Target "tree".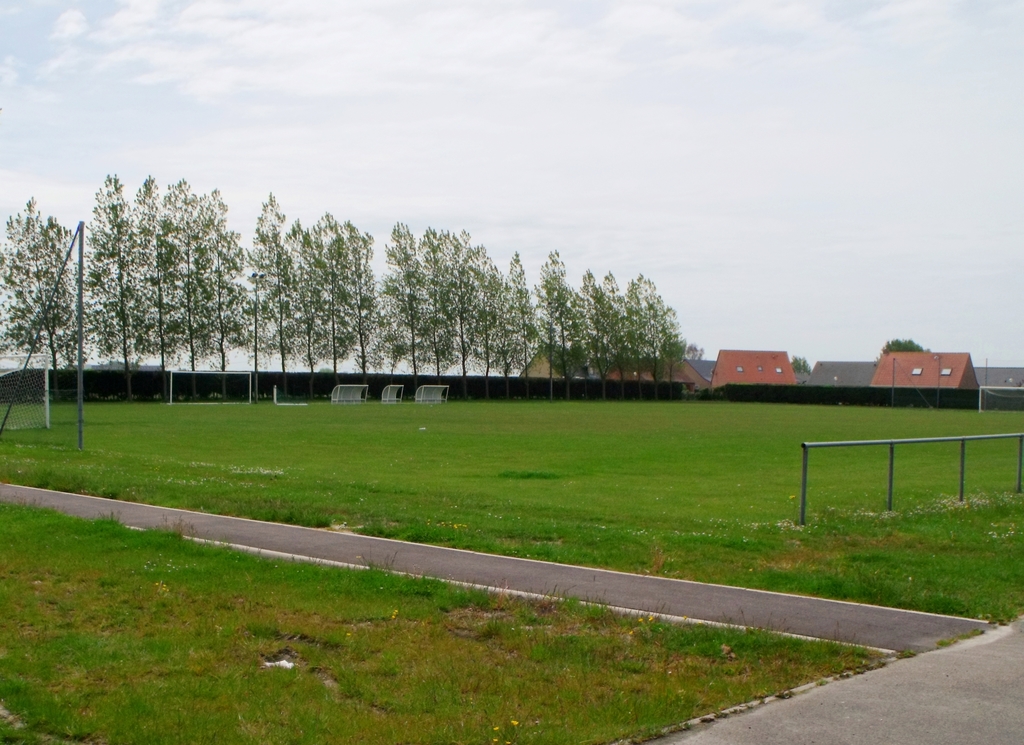
Target region: (left=0, top=193, right=79, bottom=430).
